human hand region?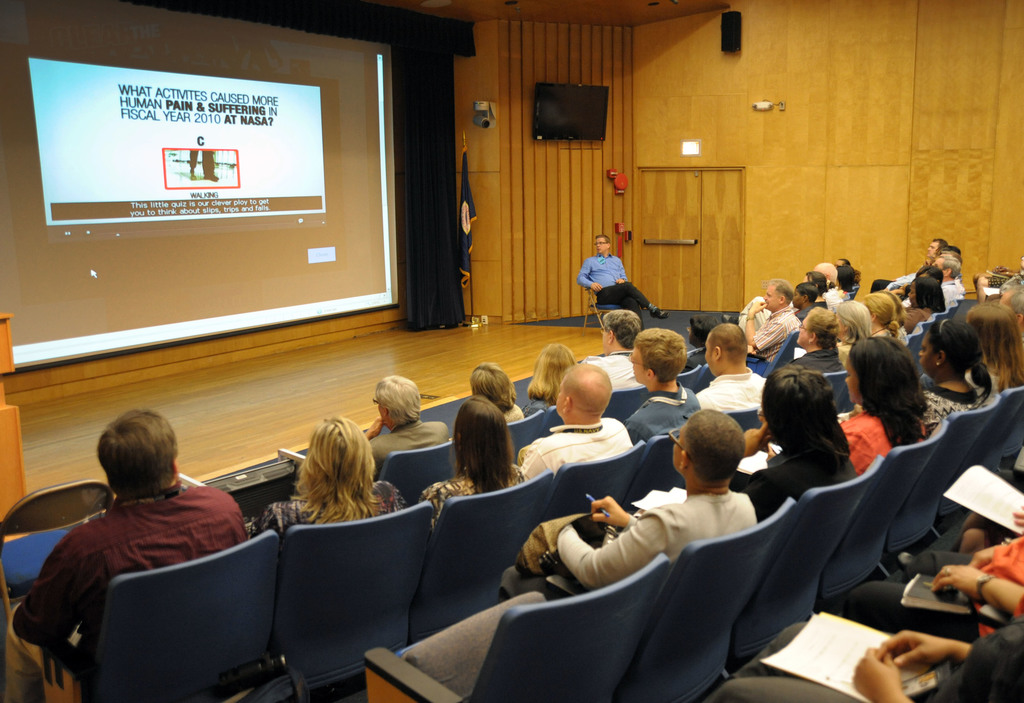
rect(869, 627, 954, 668)
